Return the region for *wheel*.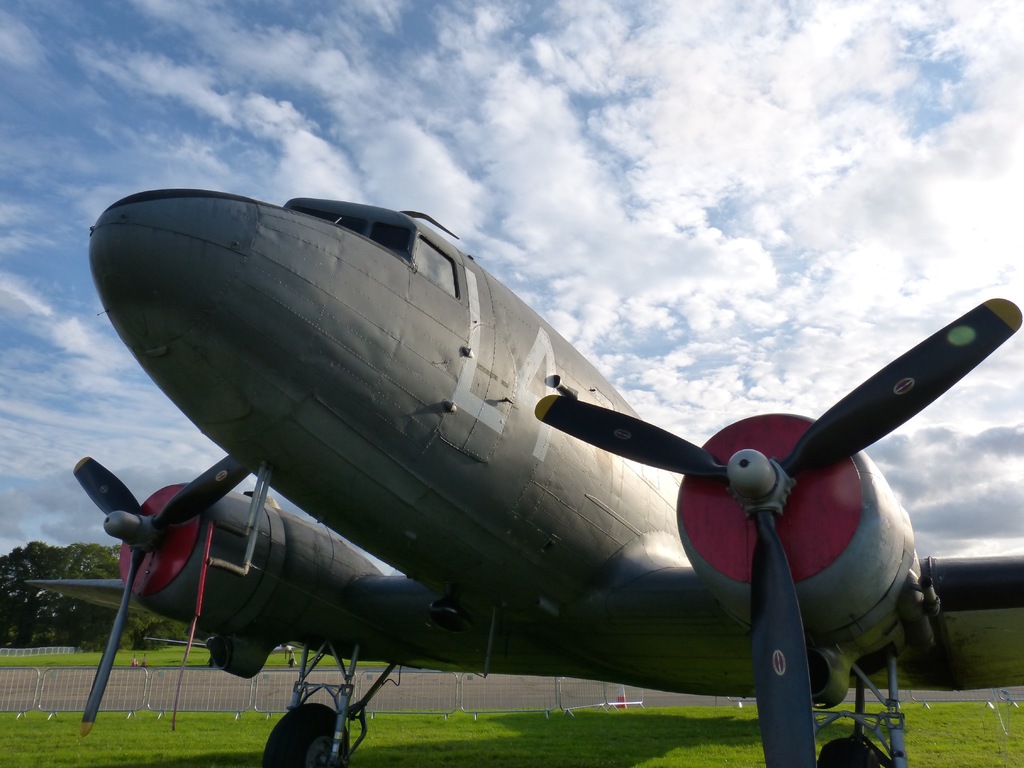
region(812, 740, 883, 767).
